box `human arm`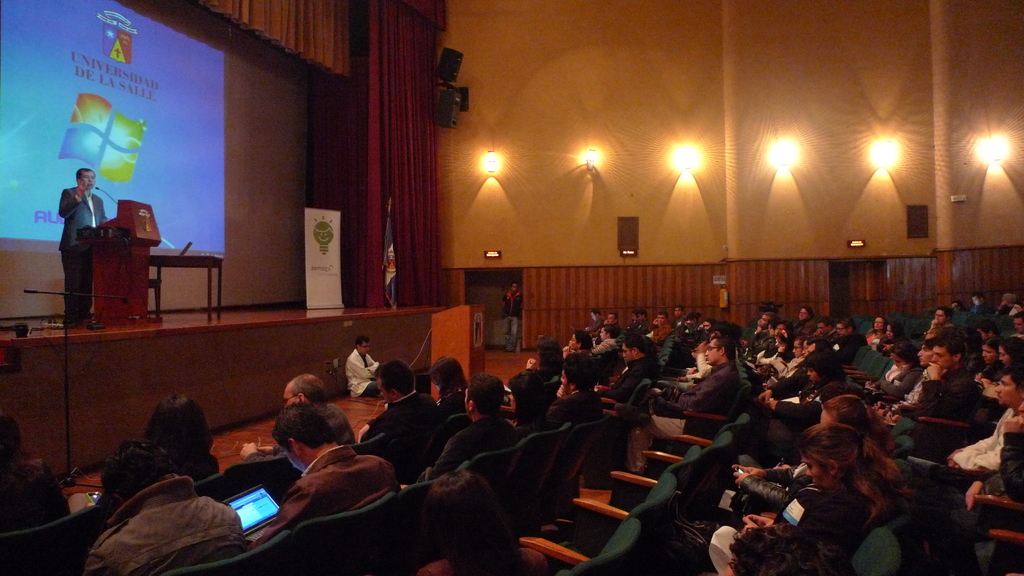
[x1=61, y1=184, x2=84, y2=219]
